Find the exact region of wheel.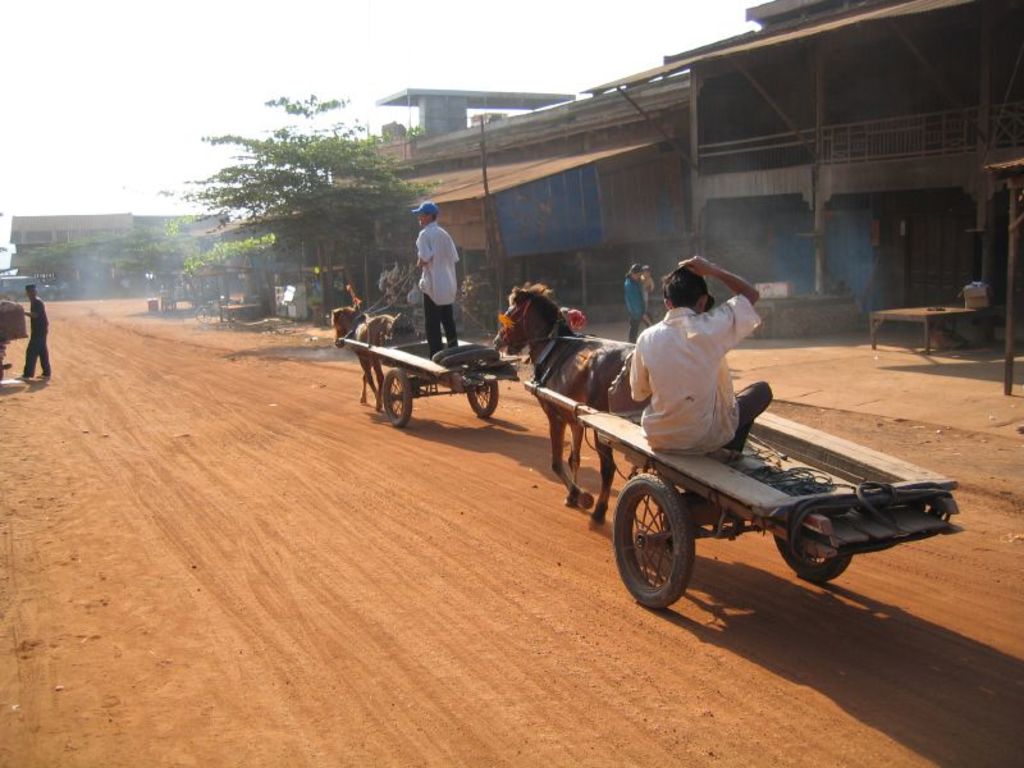
Exact region: (465,380,498,416).
